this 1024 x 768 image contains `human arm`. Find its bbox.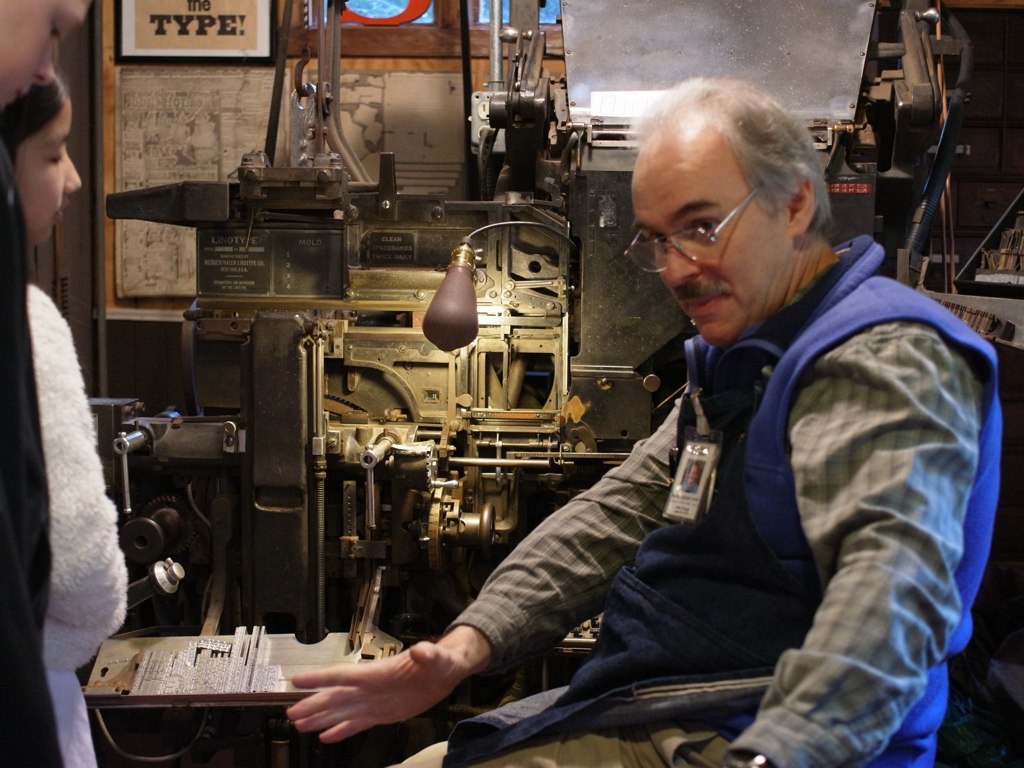
l=28, t=276, r=138, b=669.
